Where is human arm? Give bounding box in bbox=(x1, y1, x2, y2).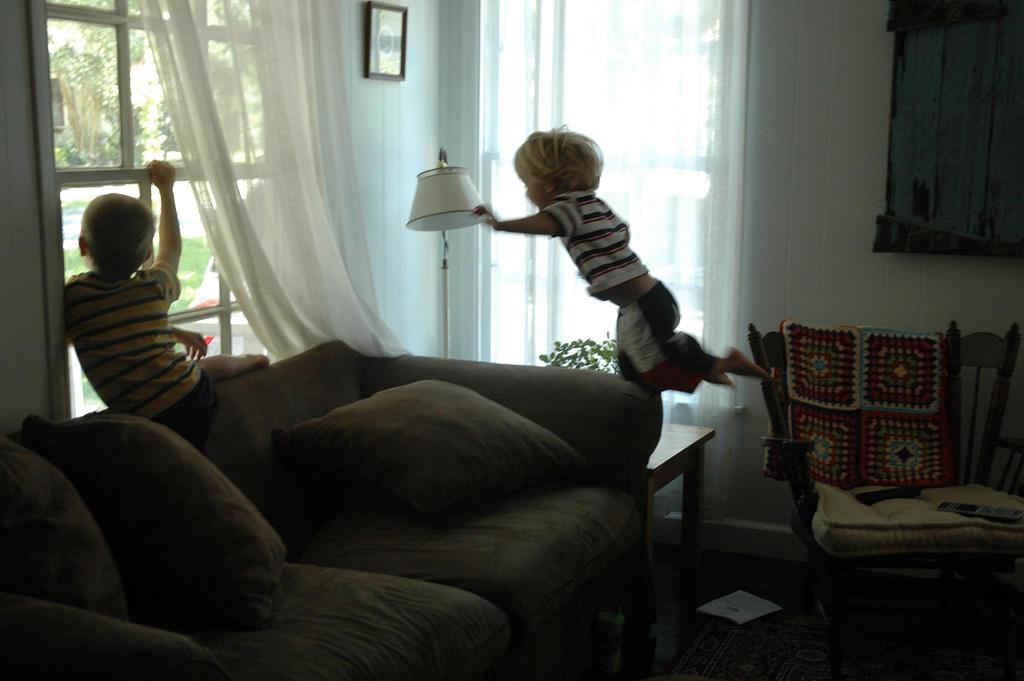
bbox=(466, 203, 580, 243).
